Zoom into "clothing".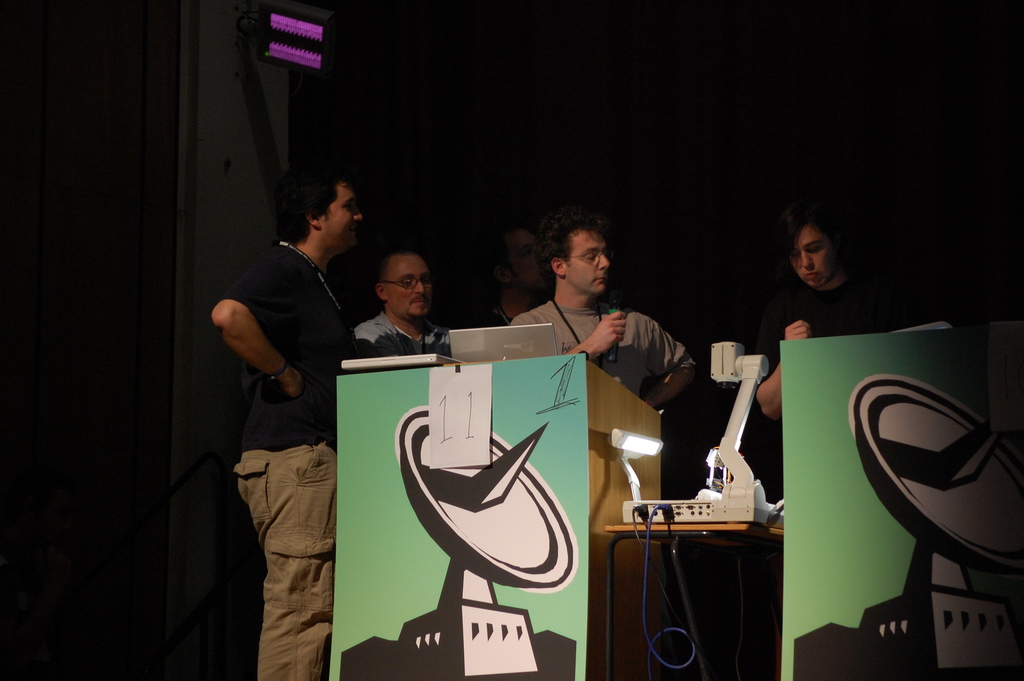
Zoom target: x1=757, y1=266, x2=936, y2=385.
